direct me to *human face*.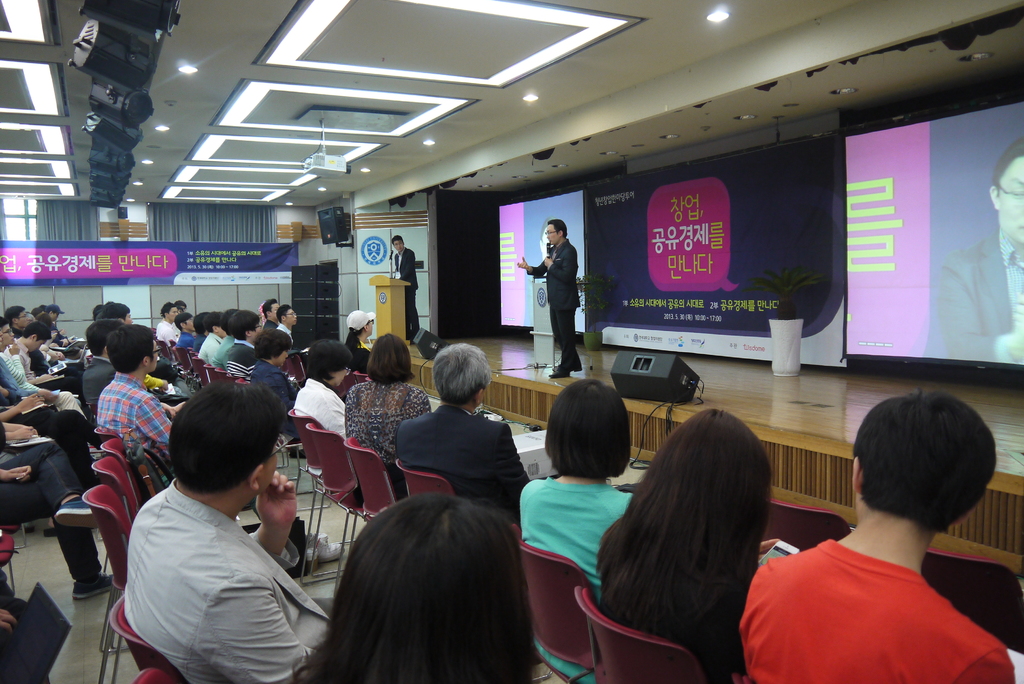
Direction: (left=989, top=163, right=1023, bottom=250).
